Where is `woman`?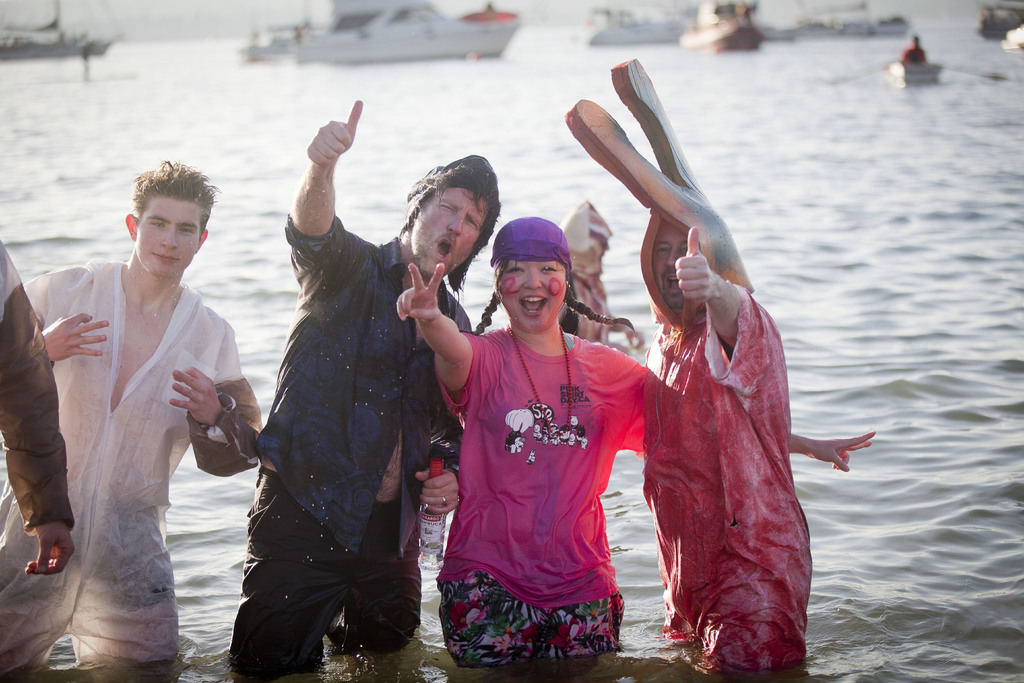
<region>396, 215, 877, 670</region>.
